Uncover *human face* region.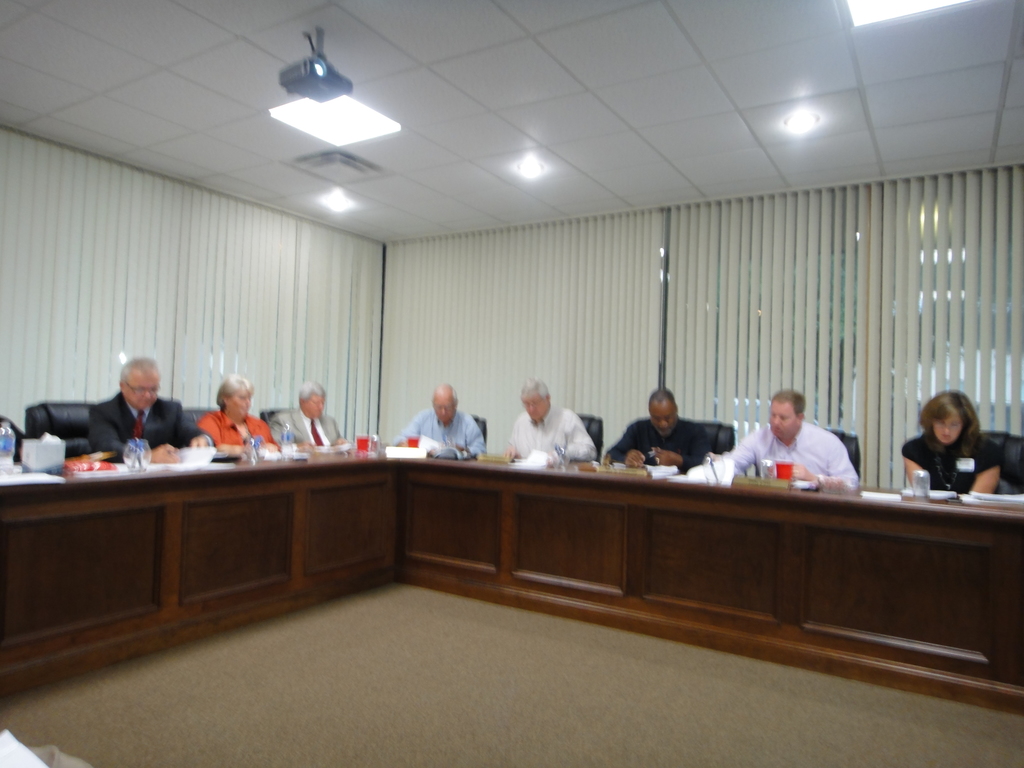
Uncovered: [527,400,545,424].
